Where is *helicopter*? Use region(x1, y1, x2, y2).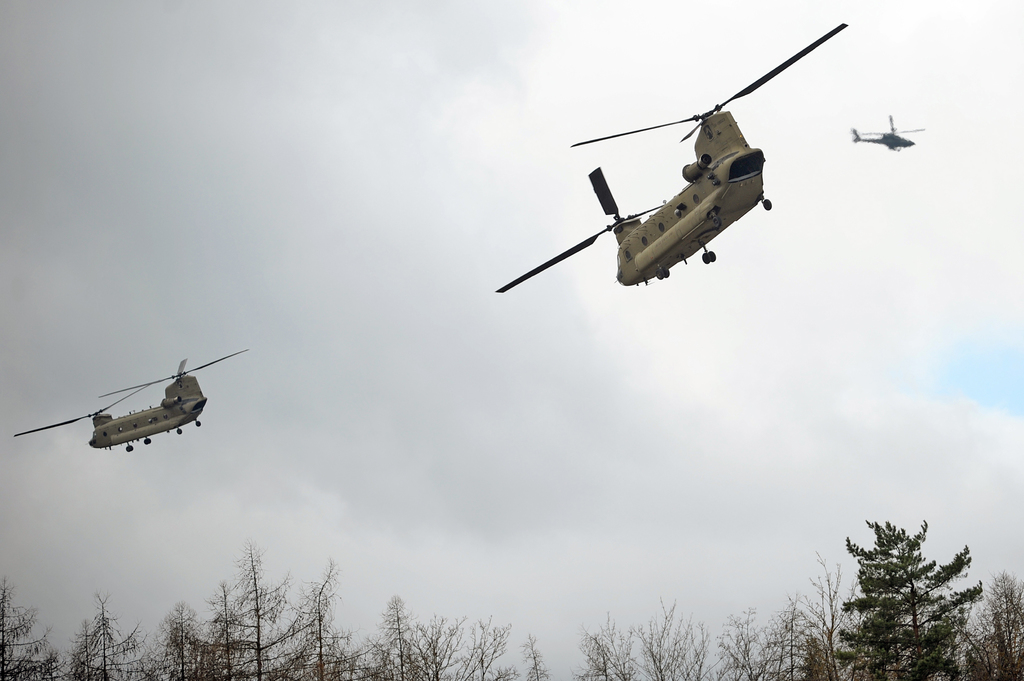
region(851, 115, 926, 153).
